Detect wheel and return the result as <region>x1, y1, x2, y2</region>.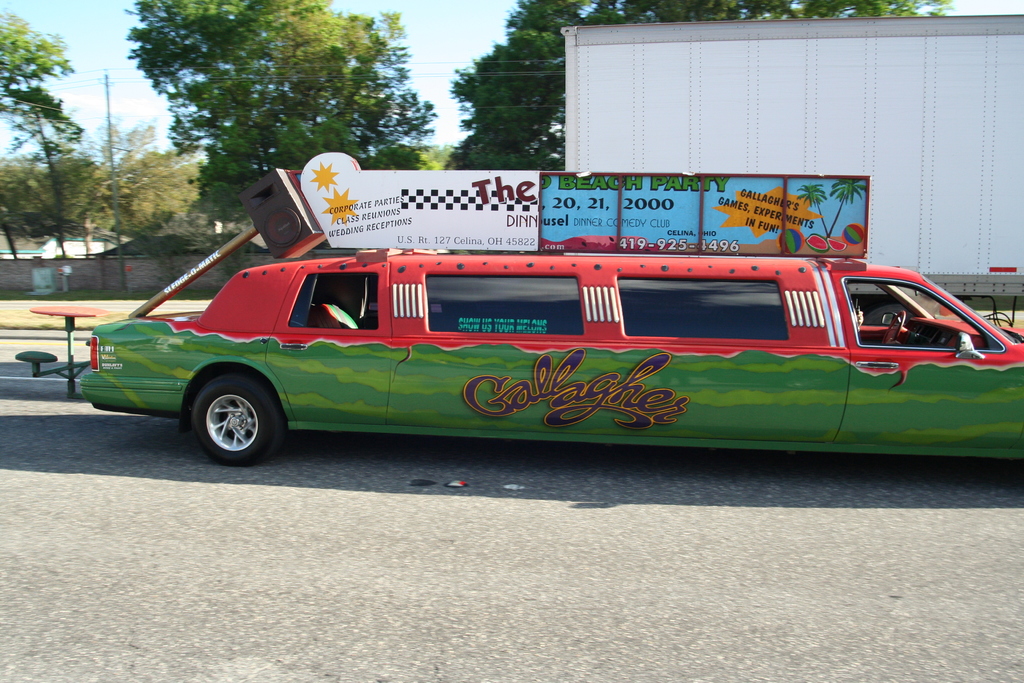
<region>882, 307, 908, 345</region>.
